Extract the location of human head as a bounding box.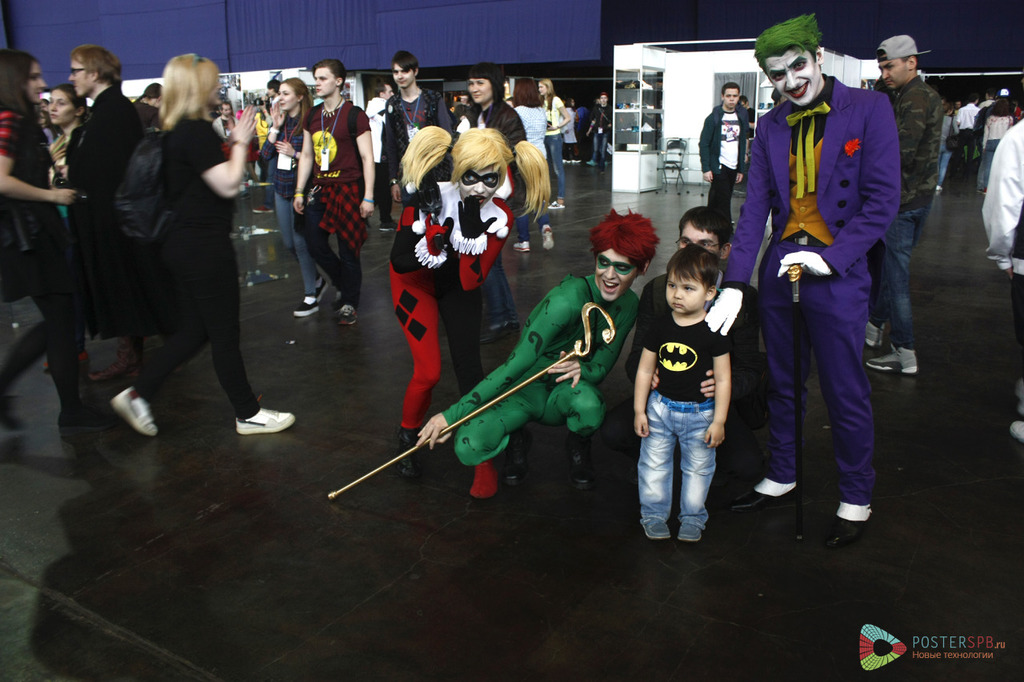
(x1=393, y1=50, x2=419, y2=89).
